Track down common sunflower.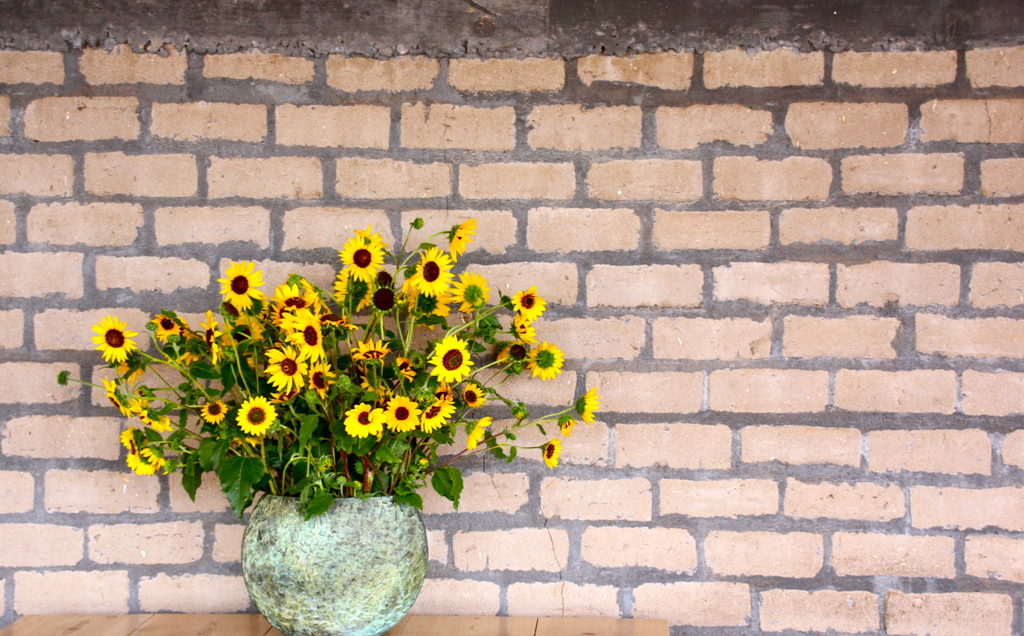
Tracked to (x1=270, y1=354, x2=304, y2=387).
